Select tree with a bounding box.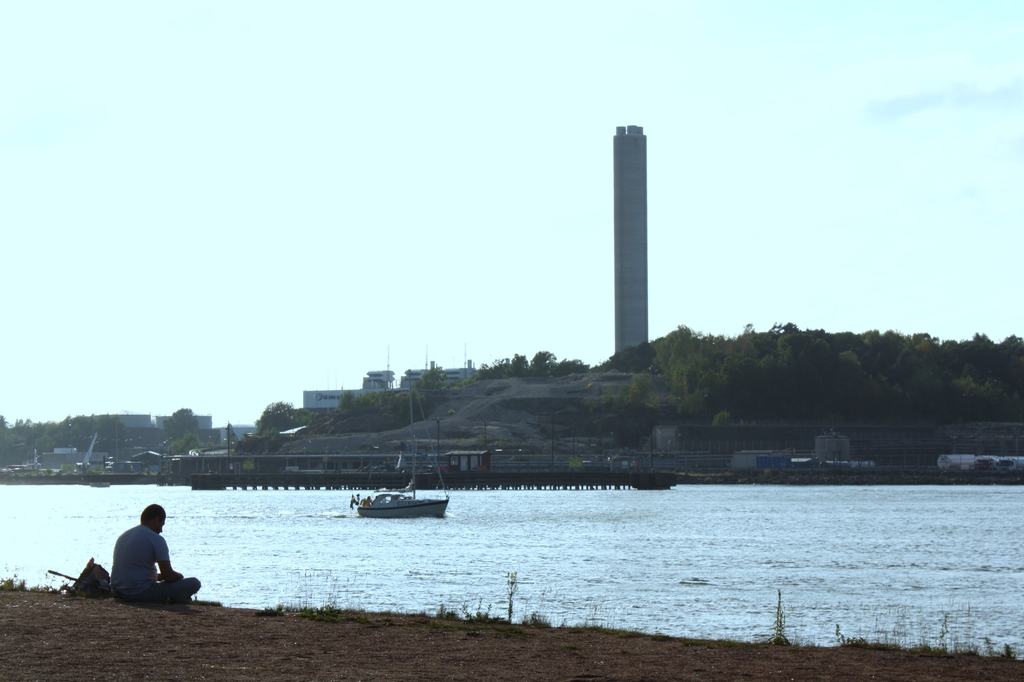
x1=150 y1=404 x2=202 y2=457.
